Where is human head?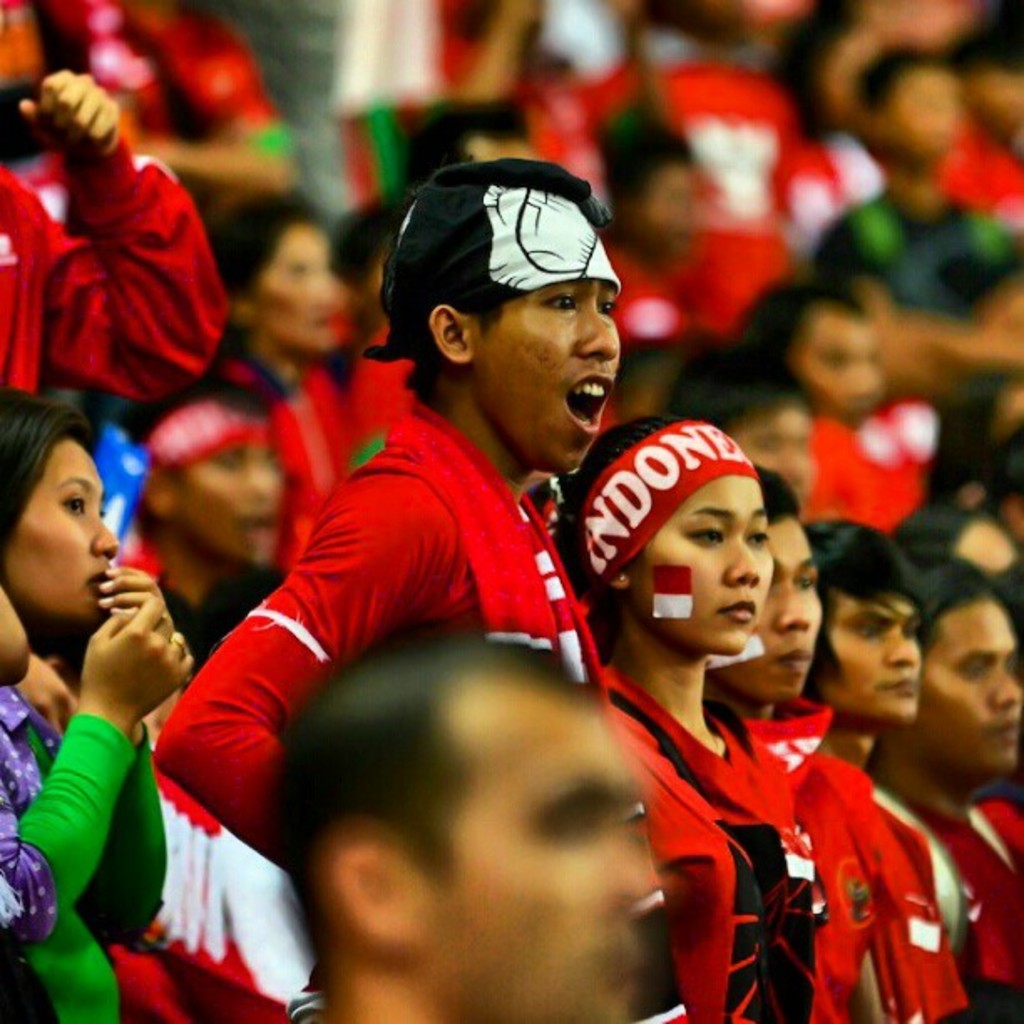
left=127, top=378, right=289, bottom=576.
